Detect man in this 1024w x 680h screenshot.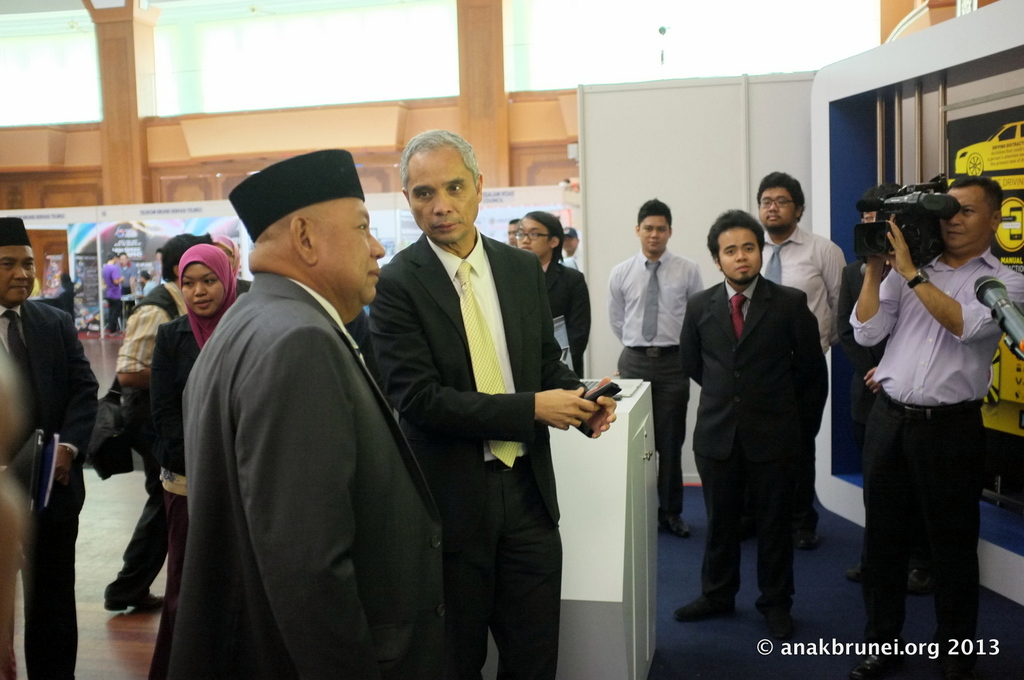
Detection: select_region(505, 219, 524, 244).
